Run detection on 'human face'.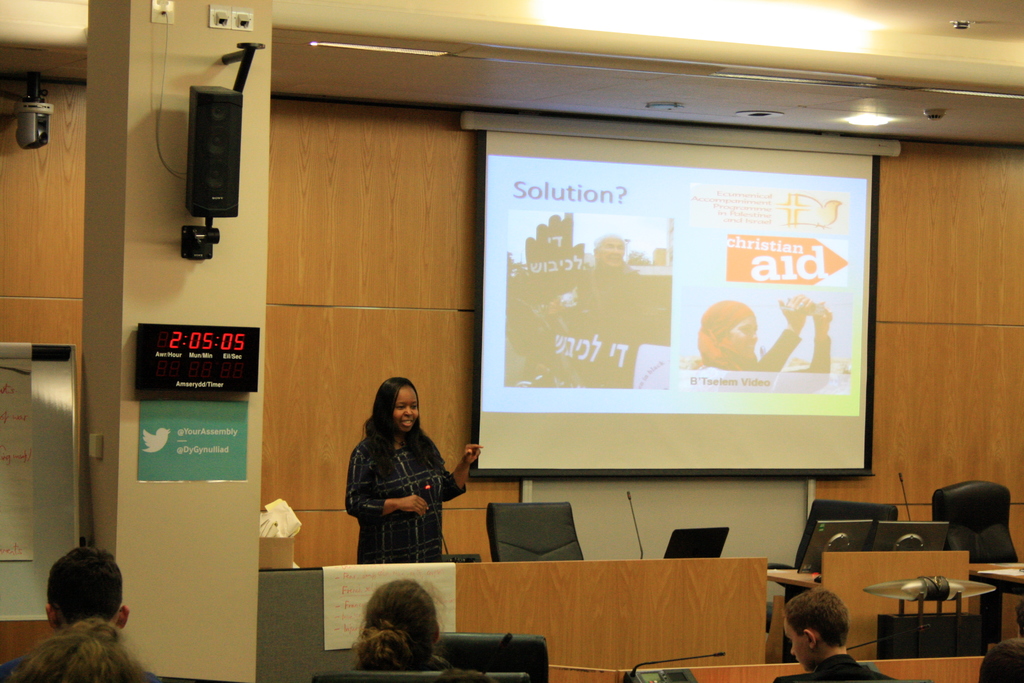
Result: BBox(786, 617, 808, 671).
